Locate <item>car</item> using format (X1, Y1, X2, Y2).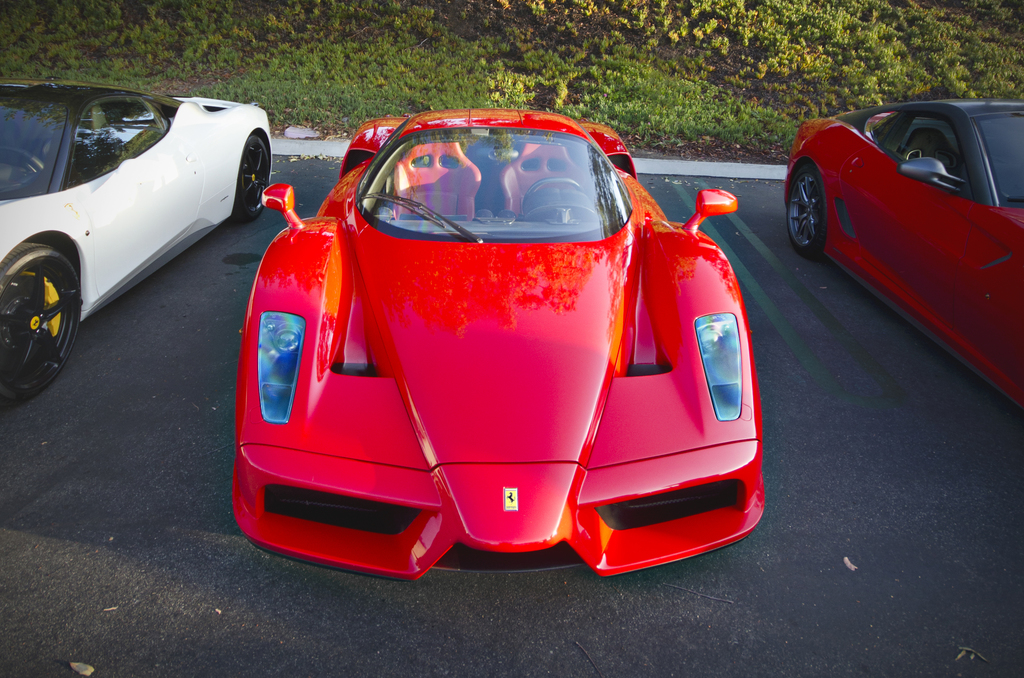
(776, 98, 1023, 419).
